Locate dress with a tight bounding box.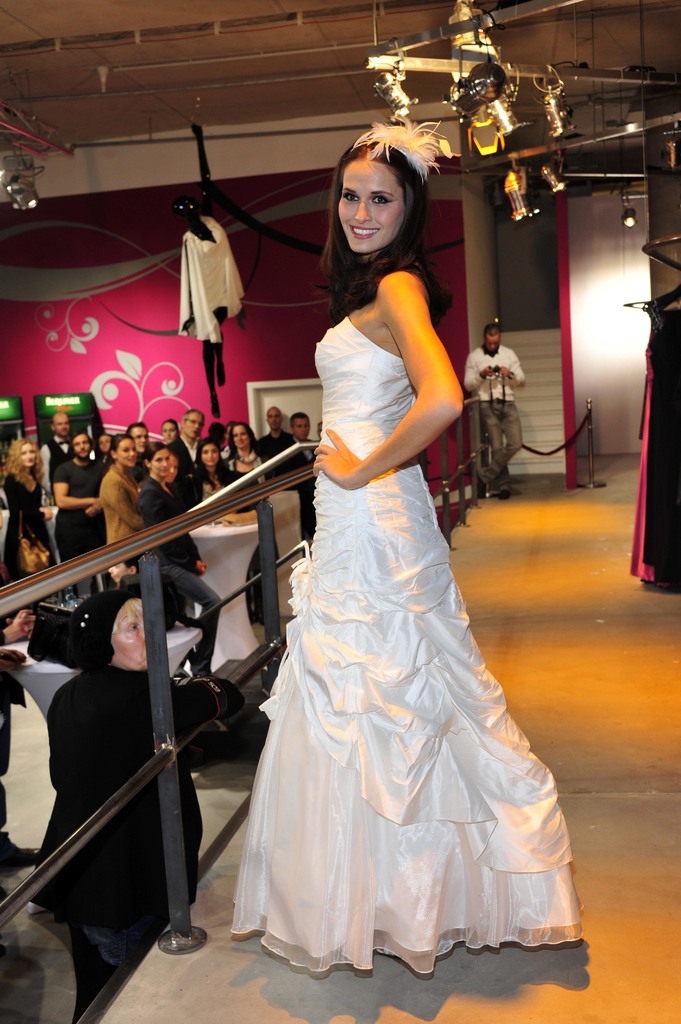
l=232, t=317, r=587, b=984.
